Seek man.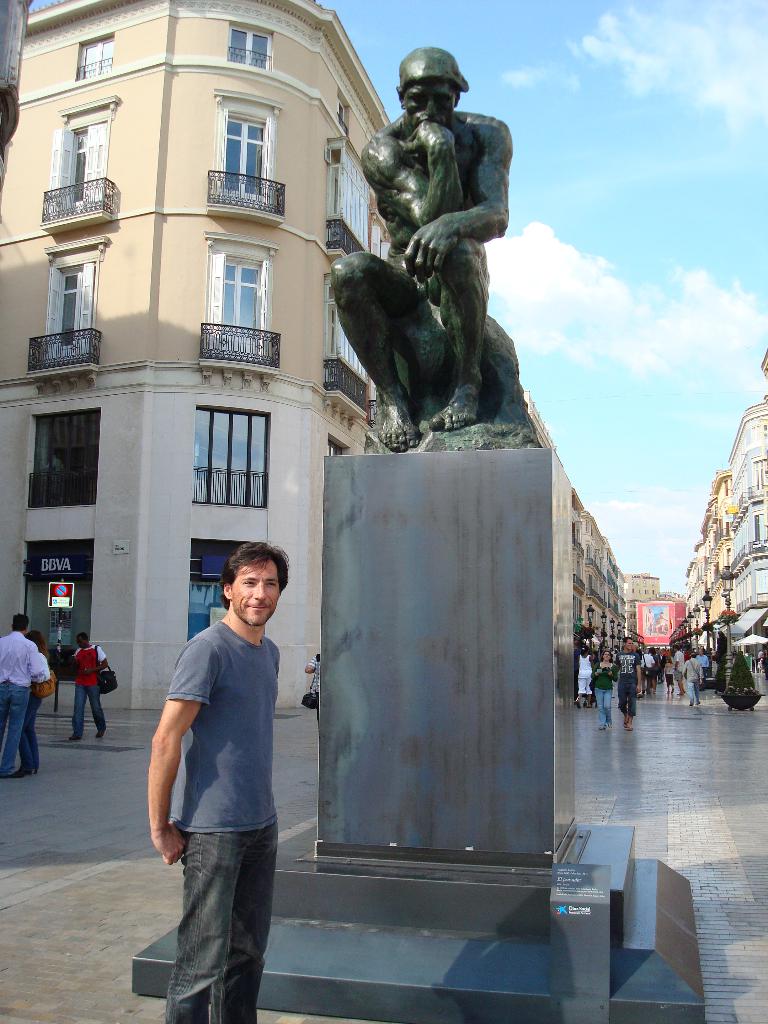
(x1=615, y1=635, x2=645, y2=733).
